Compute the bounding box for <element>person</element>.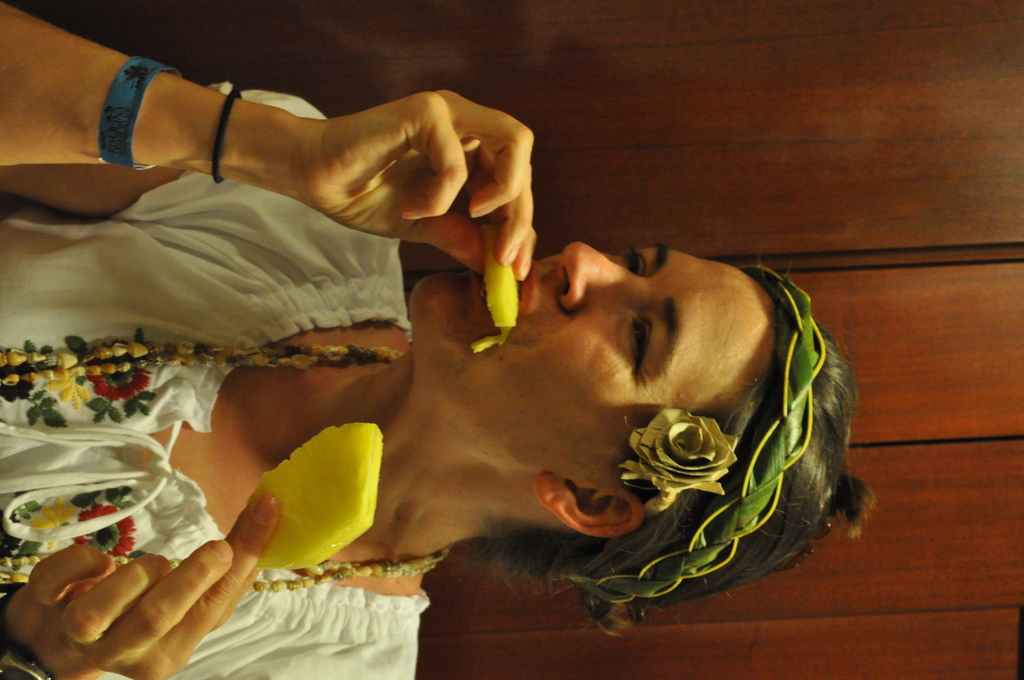
box(63, 83, 858, 635).
